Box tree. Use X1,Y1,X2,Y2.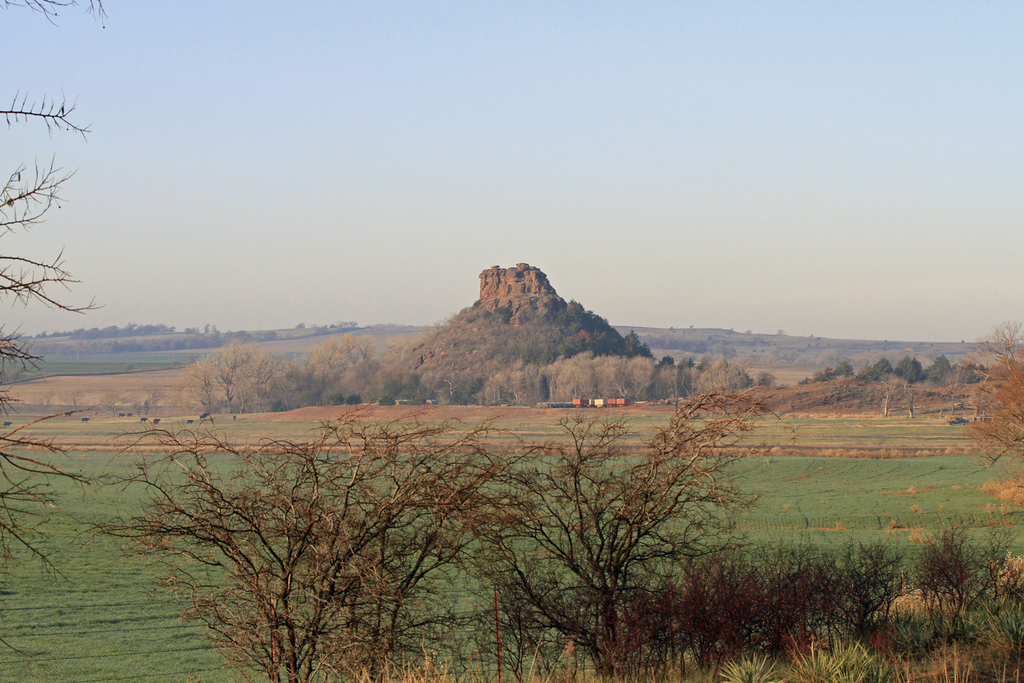
468,397,769,641.
